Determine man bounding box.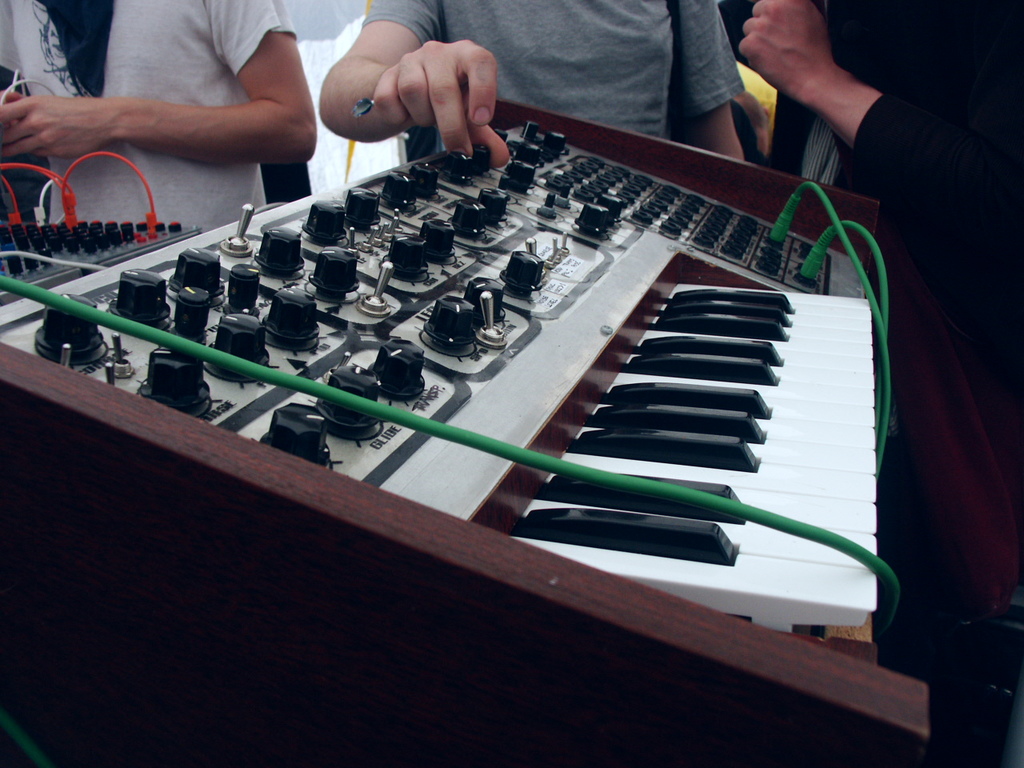
Determined: pyautogui.locateOnScreen(0, 0, 322, 231).
